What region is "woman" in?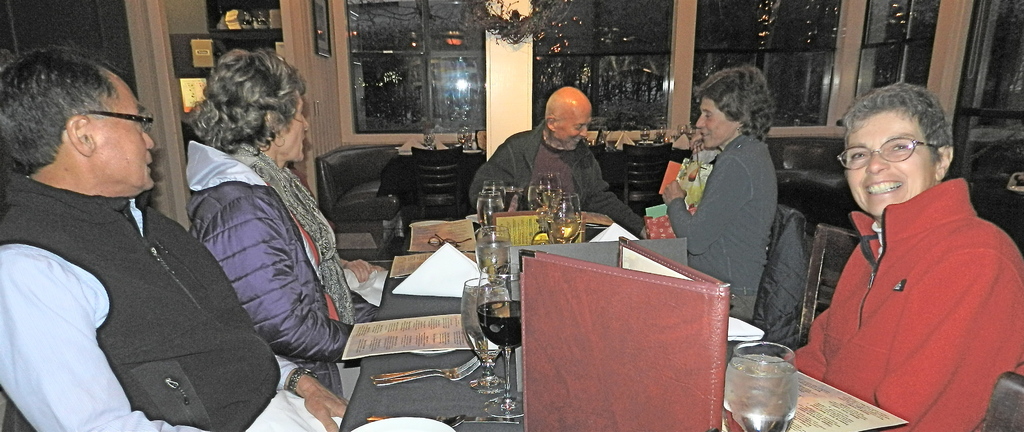
bbox=(655, 65, 811, 351).
